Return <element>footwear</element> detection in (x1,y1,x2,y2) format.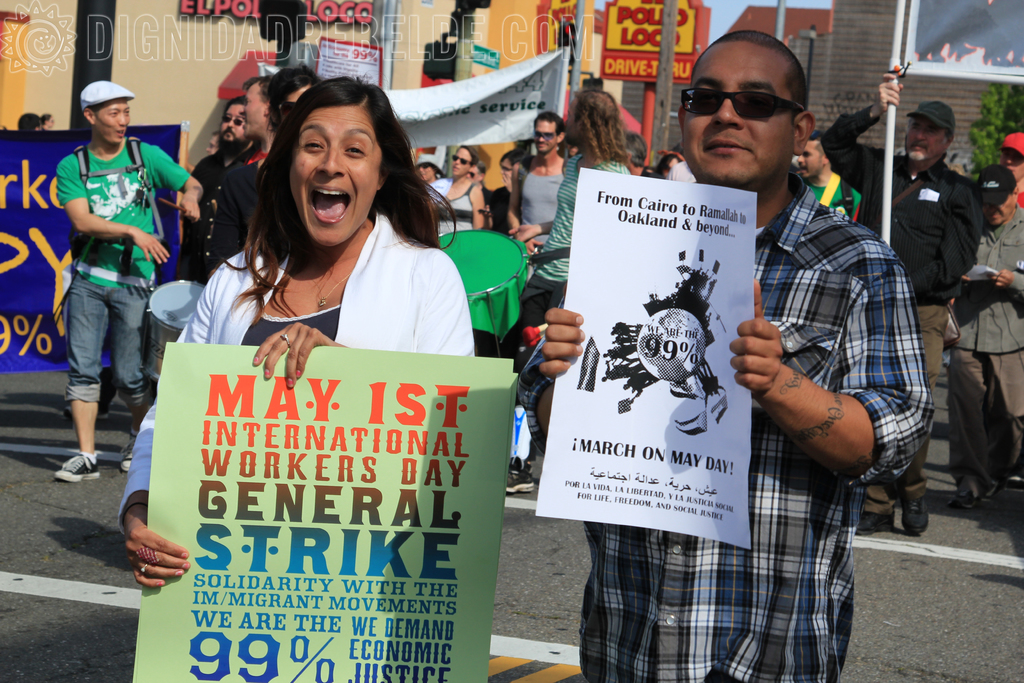
(507,460,533,495).
